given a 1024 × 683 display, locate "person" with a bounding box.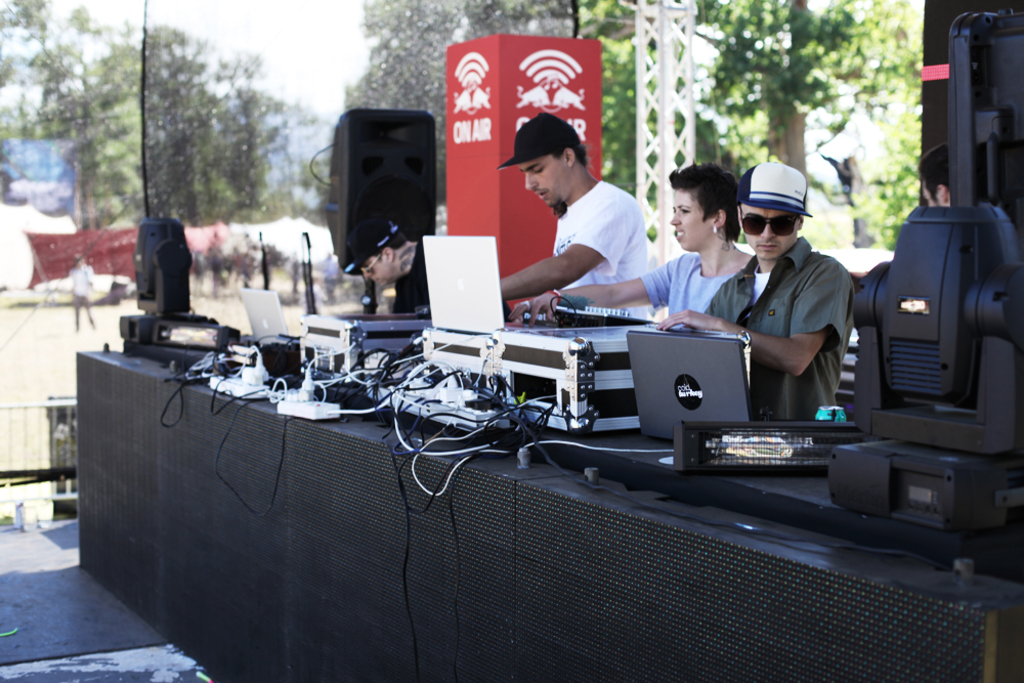
Located: bbox=[68, 258, 96, 334].
